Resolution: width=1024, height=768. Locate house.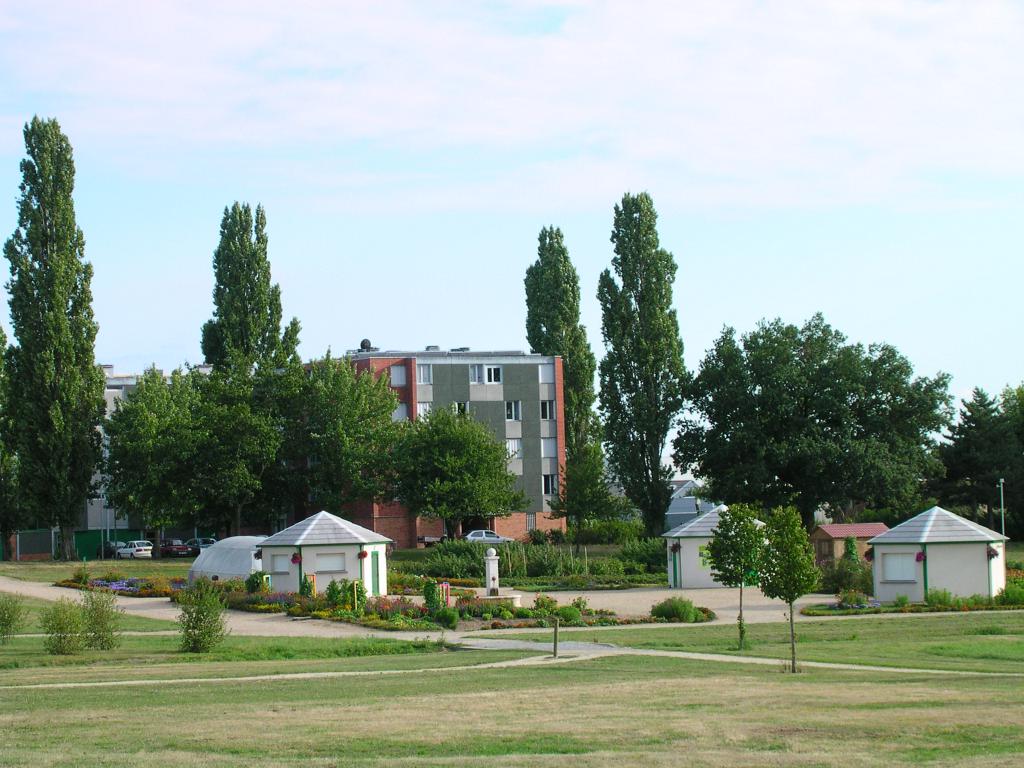
Rect(659, 508, 765, 588).
